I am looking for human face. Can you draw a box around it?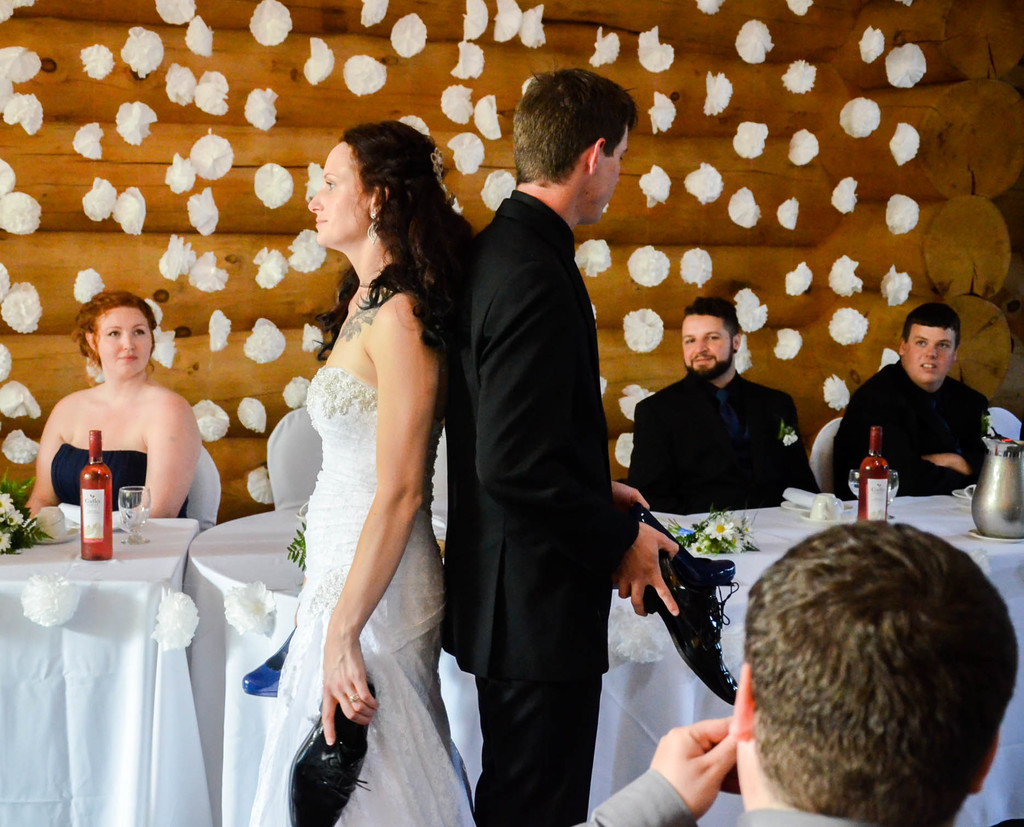
Sure, the bounding box is pyautogui.locateOnScreen(905, 325, 957, 381).
